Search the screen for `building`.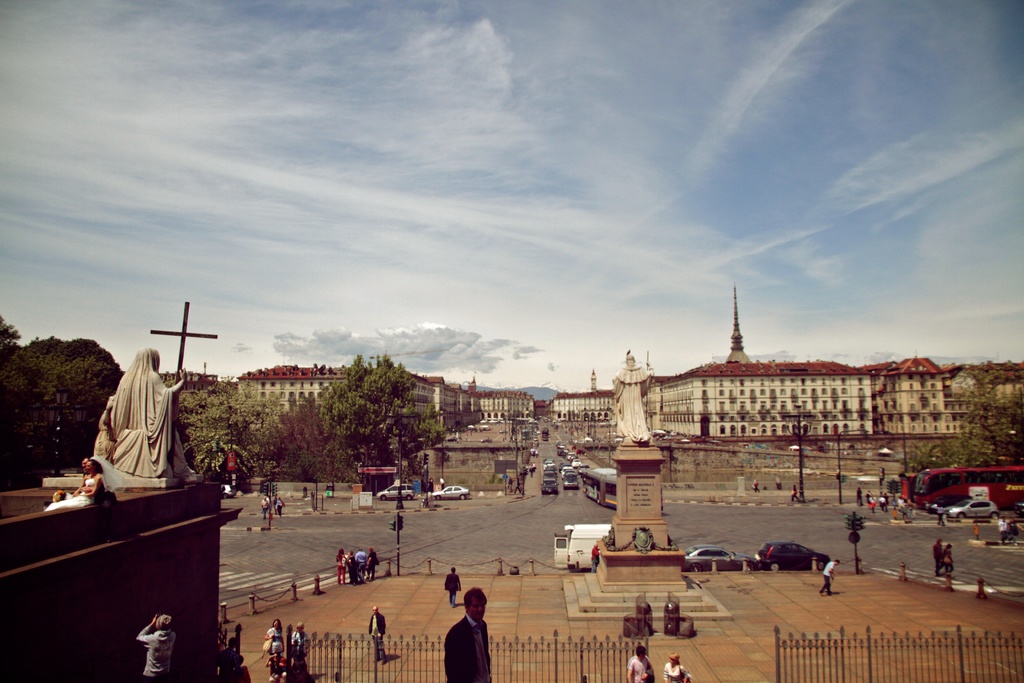
Found at pyautogui.locateOnScreen(553, 392, 617, 420).
